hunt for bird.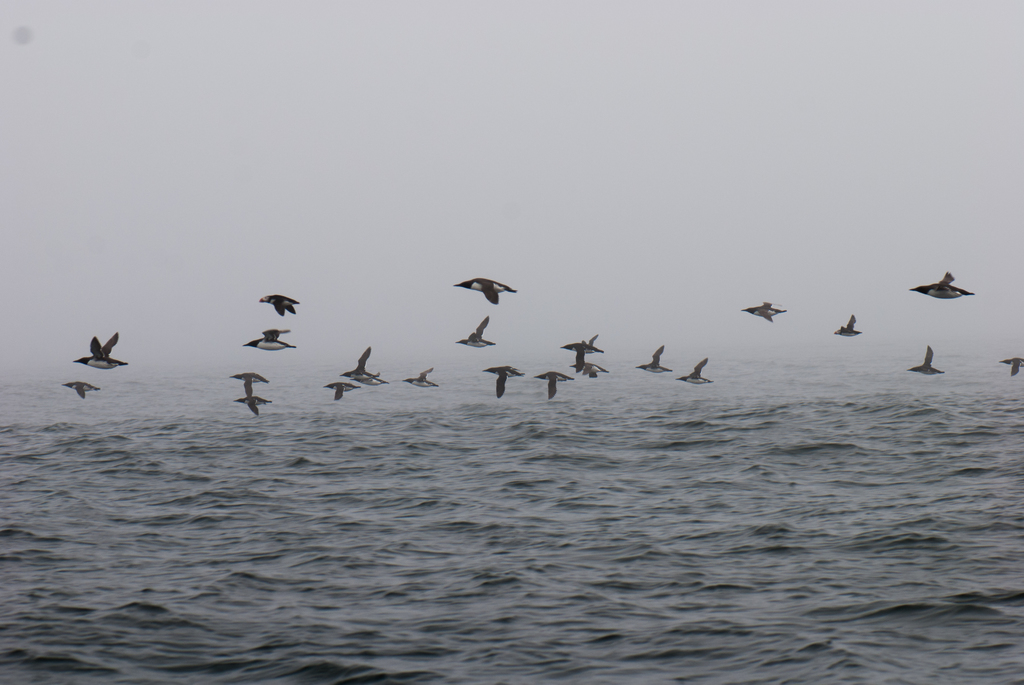
Hunted down at {"x1": 636, "y1": 344, "x2": 673, "y2": 374}.
